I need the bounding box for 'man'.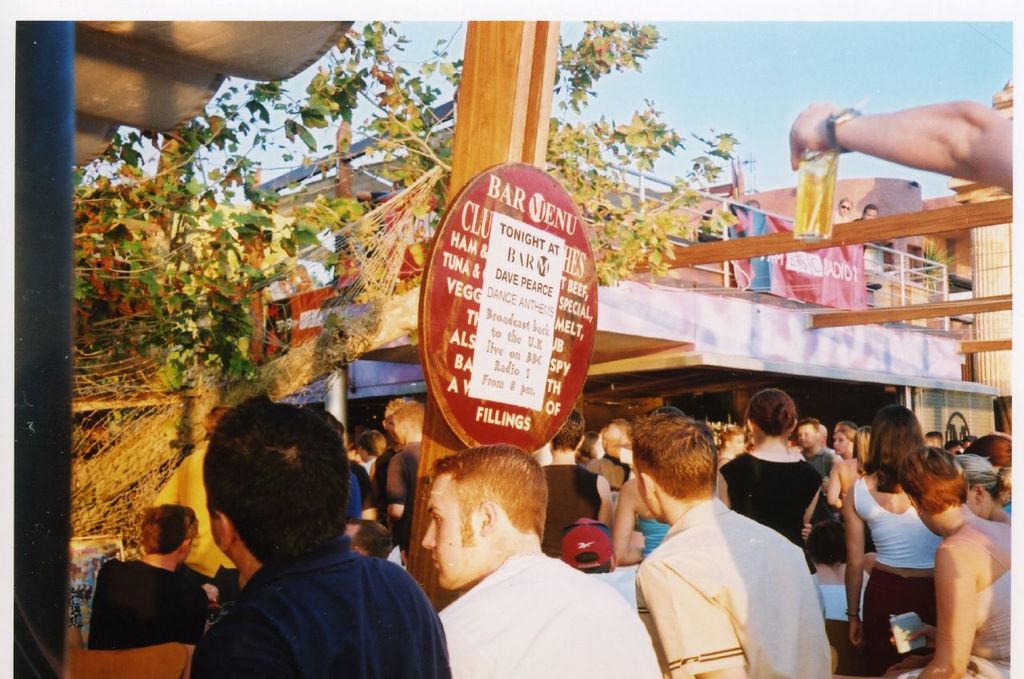
Here it is: 152, 401, 244, 605.
